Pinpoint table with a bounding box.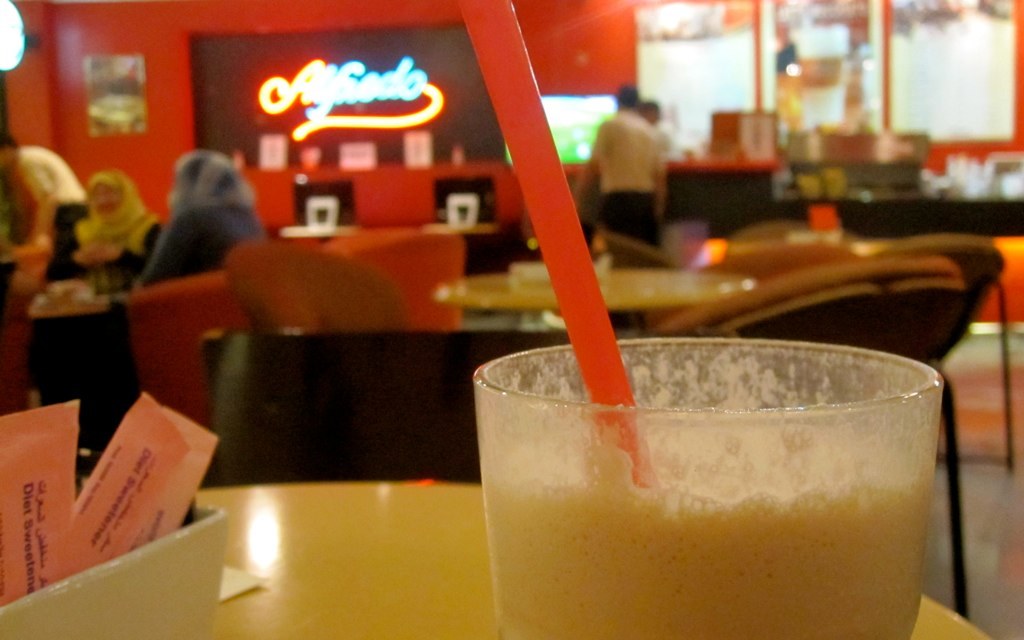
<box>183,480,986,639</box>.
